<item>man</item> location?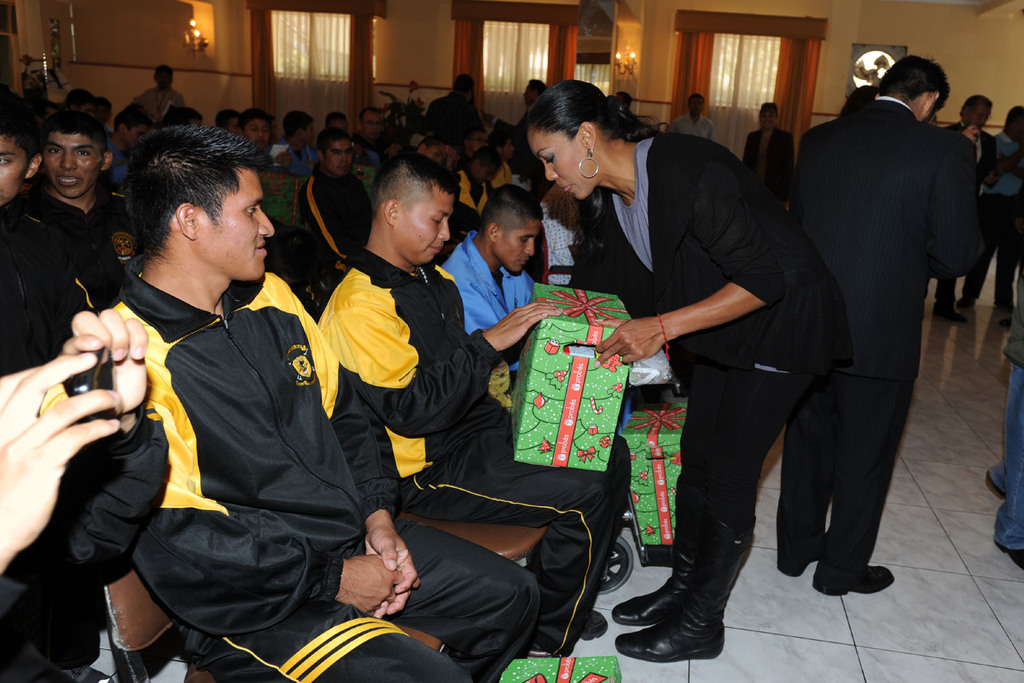
93/127/545/682
